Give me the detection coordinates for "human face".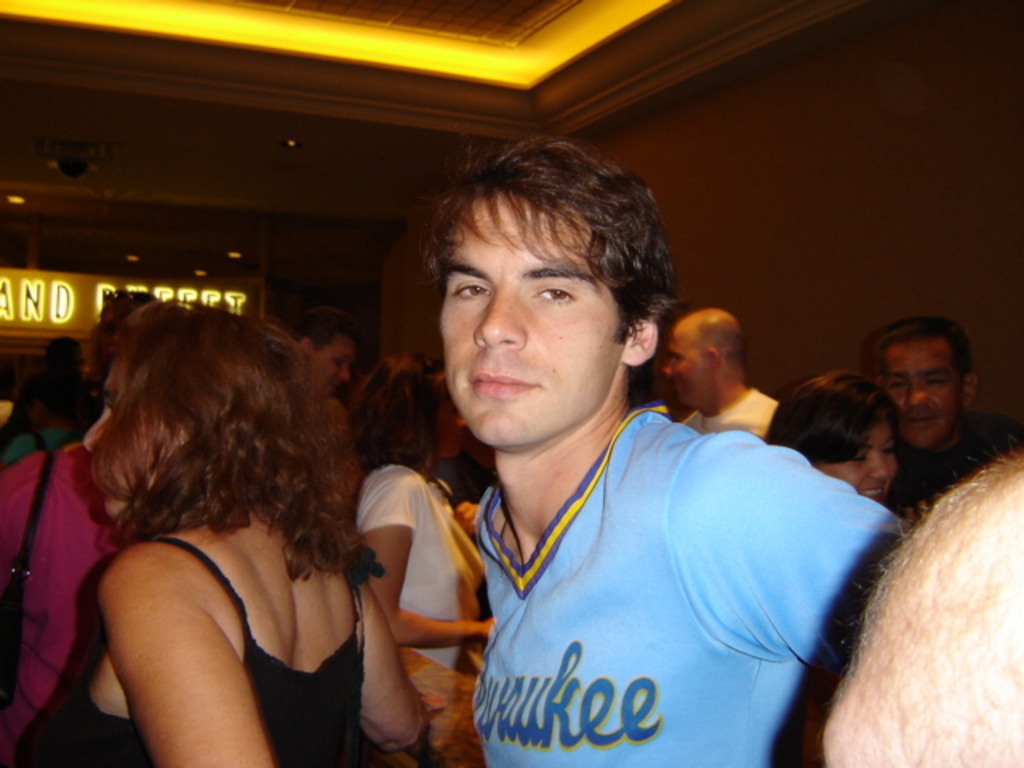
662:326:707:410.
